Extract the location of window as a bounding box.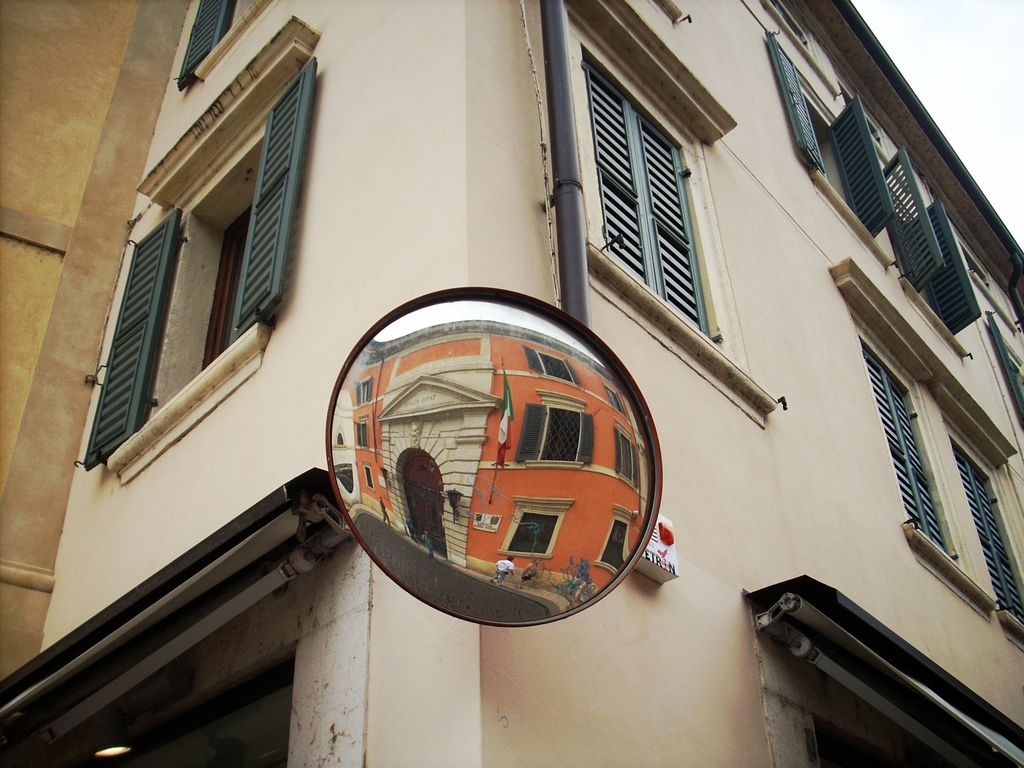
{"left": 950, "top": 434, "right": 1023, "bottom": 623}.
